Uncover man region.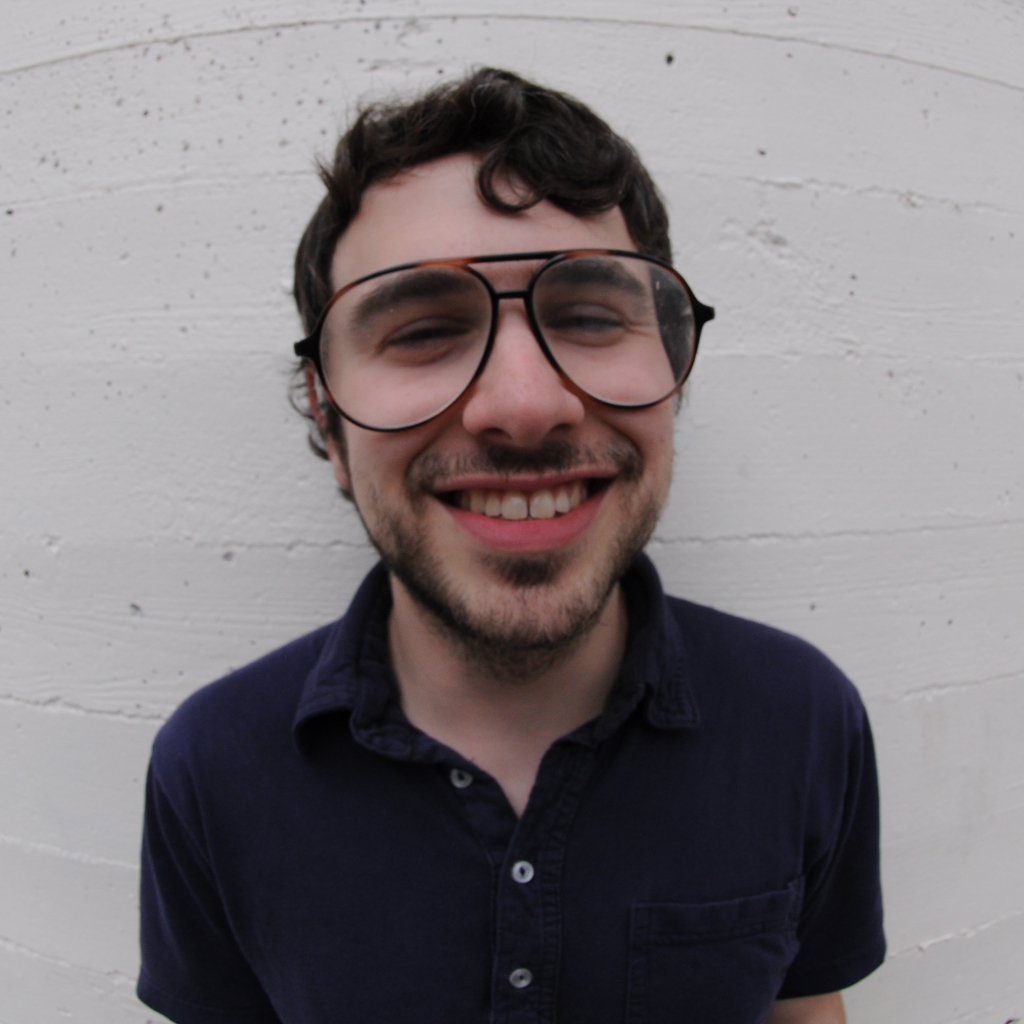
Uncovered: left=131, top=68, right=888, bottom=1023.
